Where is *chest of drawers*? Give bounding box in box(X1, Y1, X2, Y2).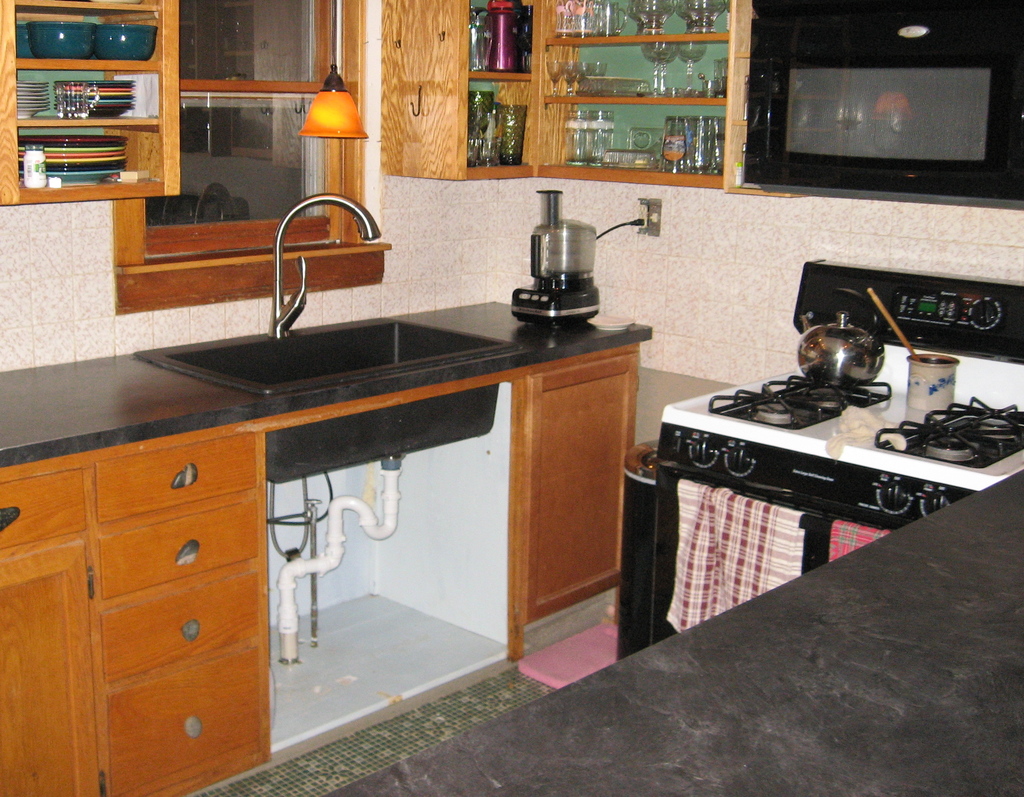
box(95, 431, 273, 796).
